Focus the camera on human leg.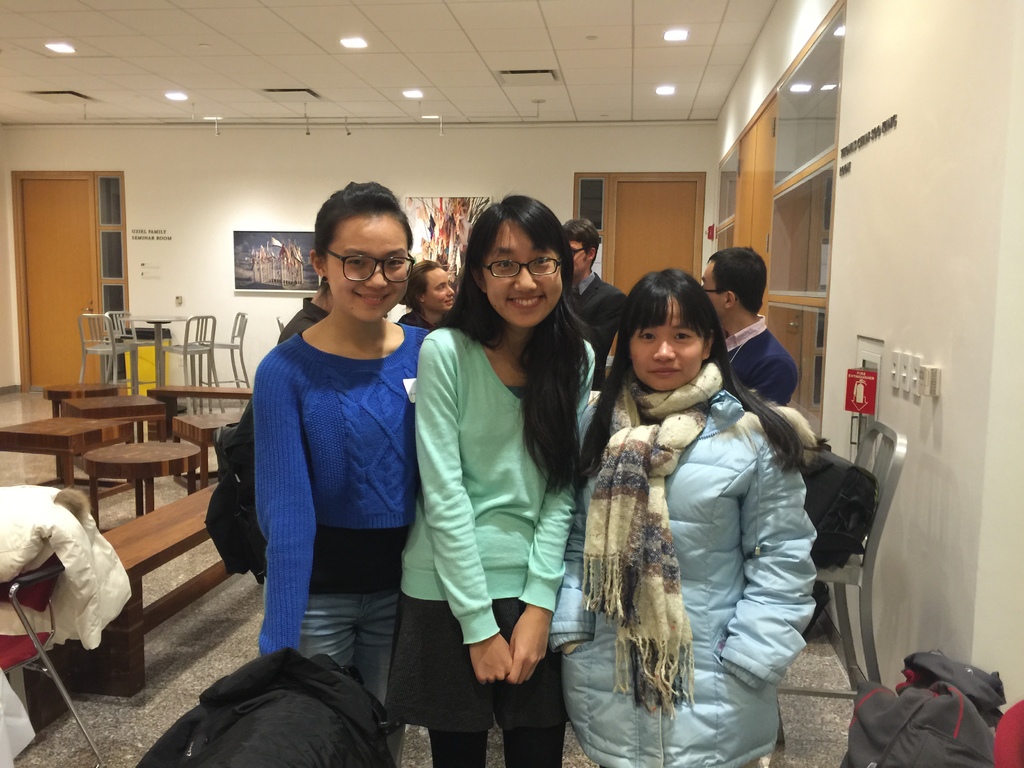
Focus region: left=261, top=584, right=401, bottom=767.
